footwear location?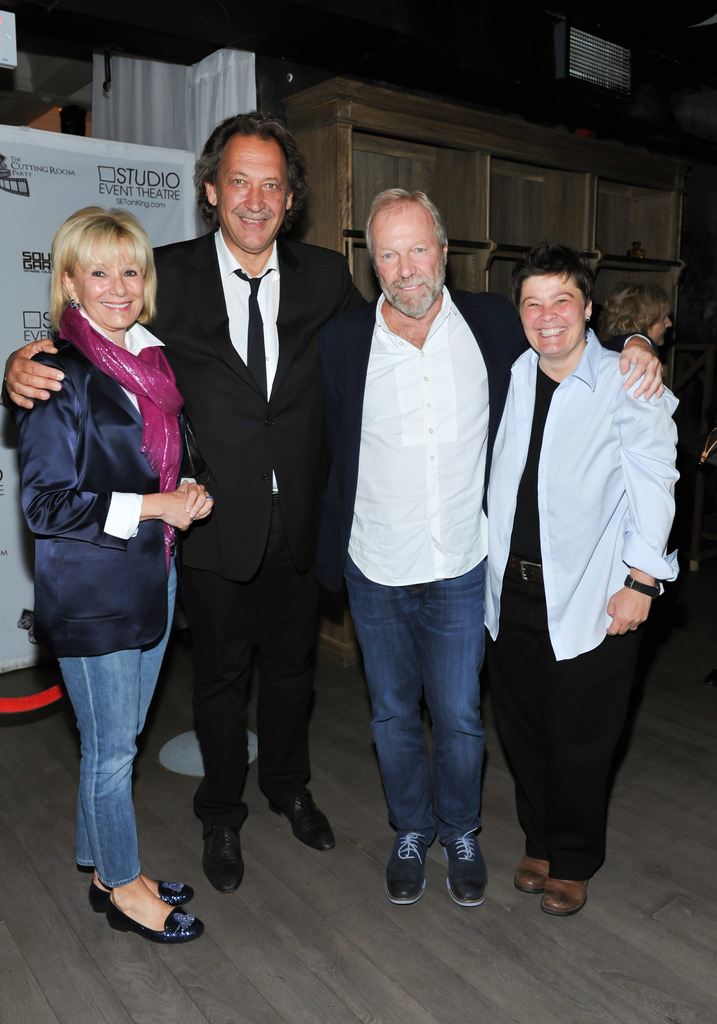
[left=90, top=883, right=188, bottom=954]
